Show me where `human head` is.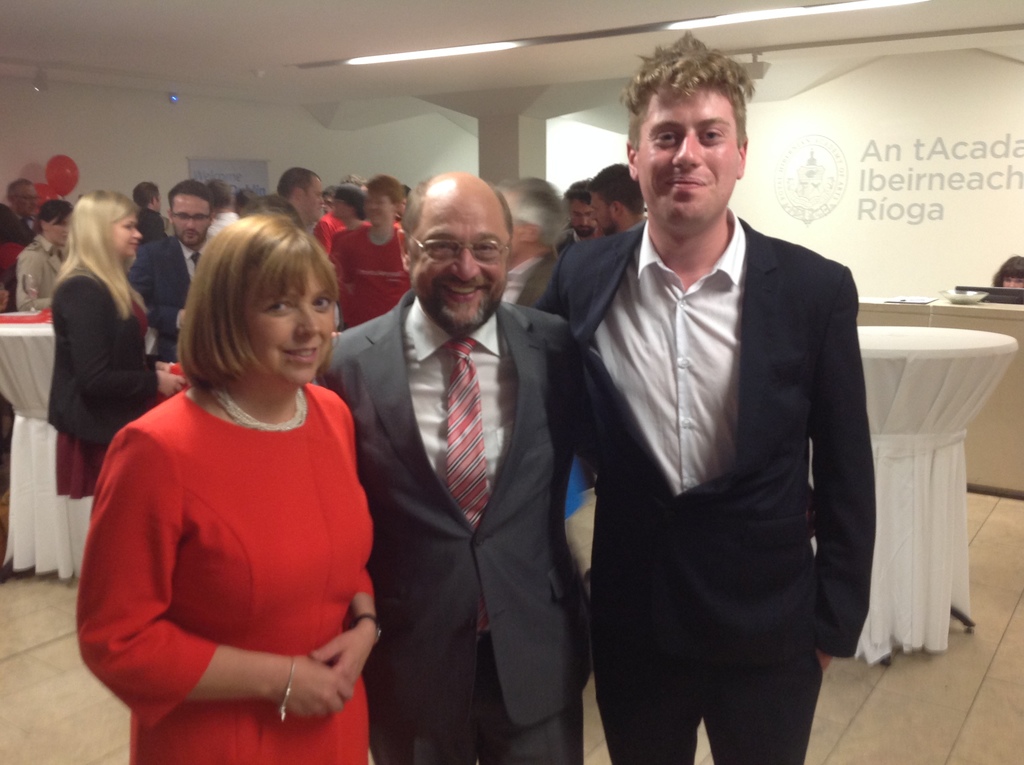
`human head` is at BBox(132, 182, 163, 208).
